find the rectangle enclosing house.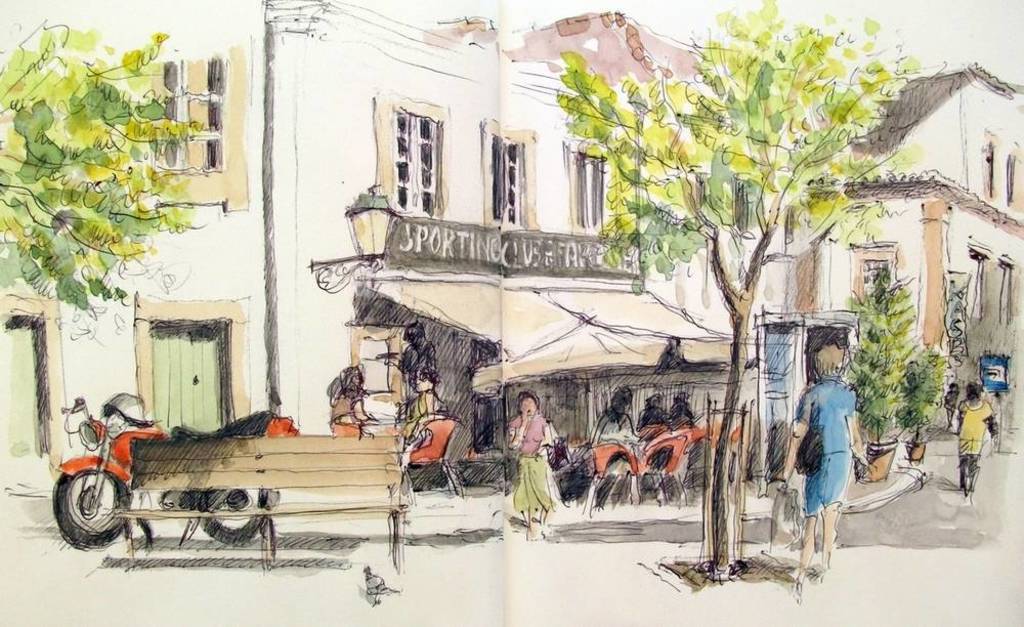
crop(786, 60, 1023, 467).
